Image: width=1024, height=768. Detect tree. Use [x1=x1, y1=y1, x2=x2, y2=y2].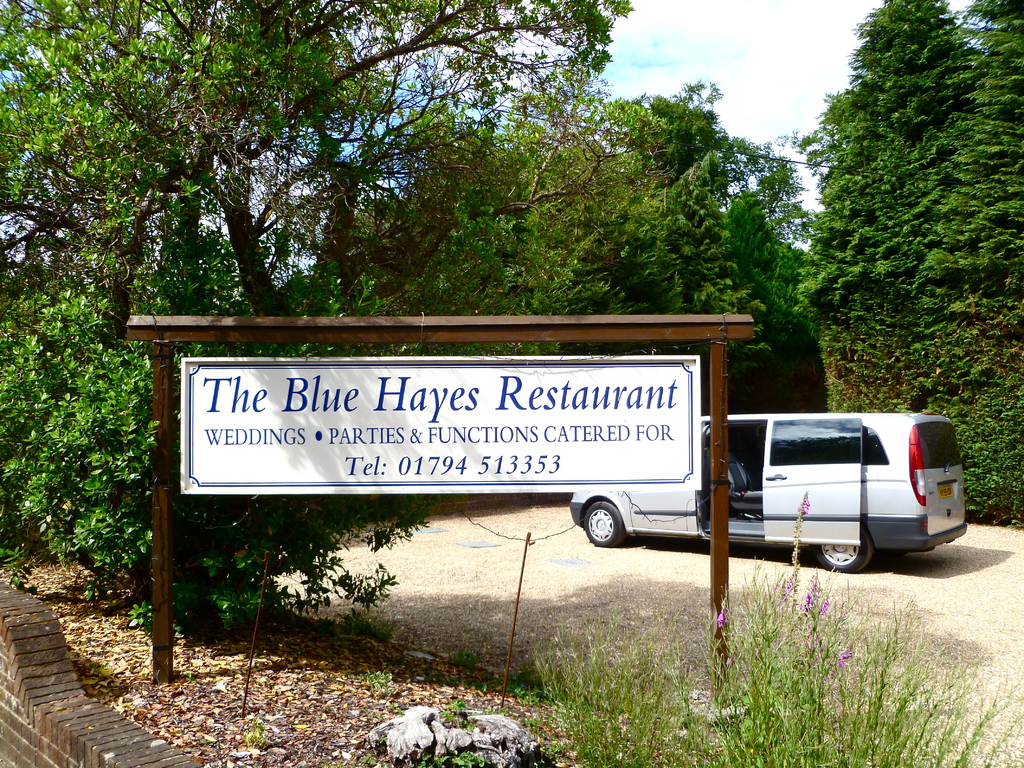
[x1=0, y1=0, x2=795, y2=609].
